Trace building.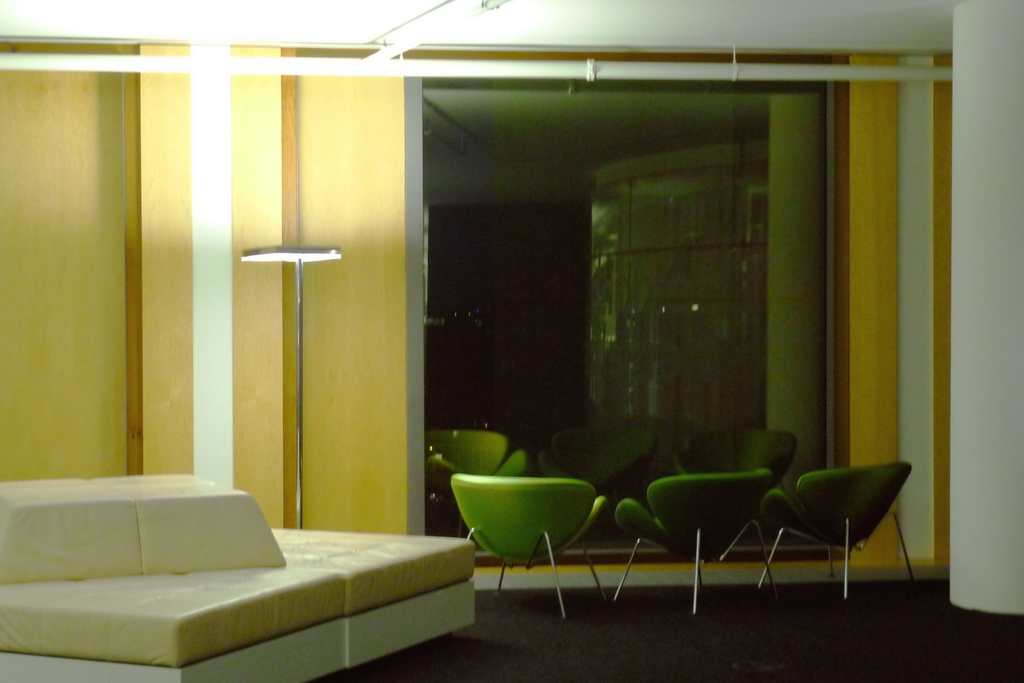
Traced to left=0, top=0, right=1023, bottom=682.
